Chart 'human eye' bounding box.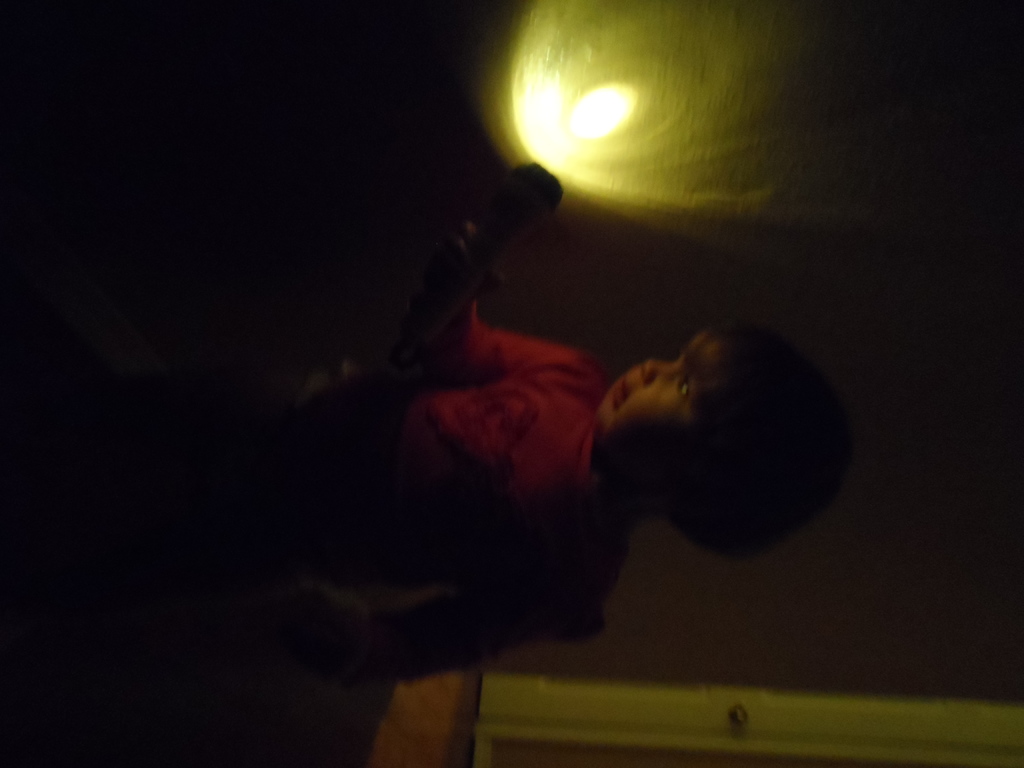
Charted: [x1=680, y1=374, x2=695, y2=404].
